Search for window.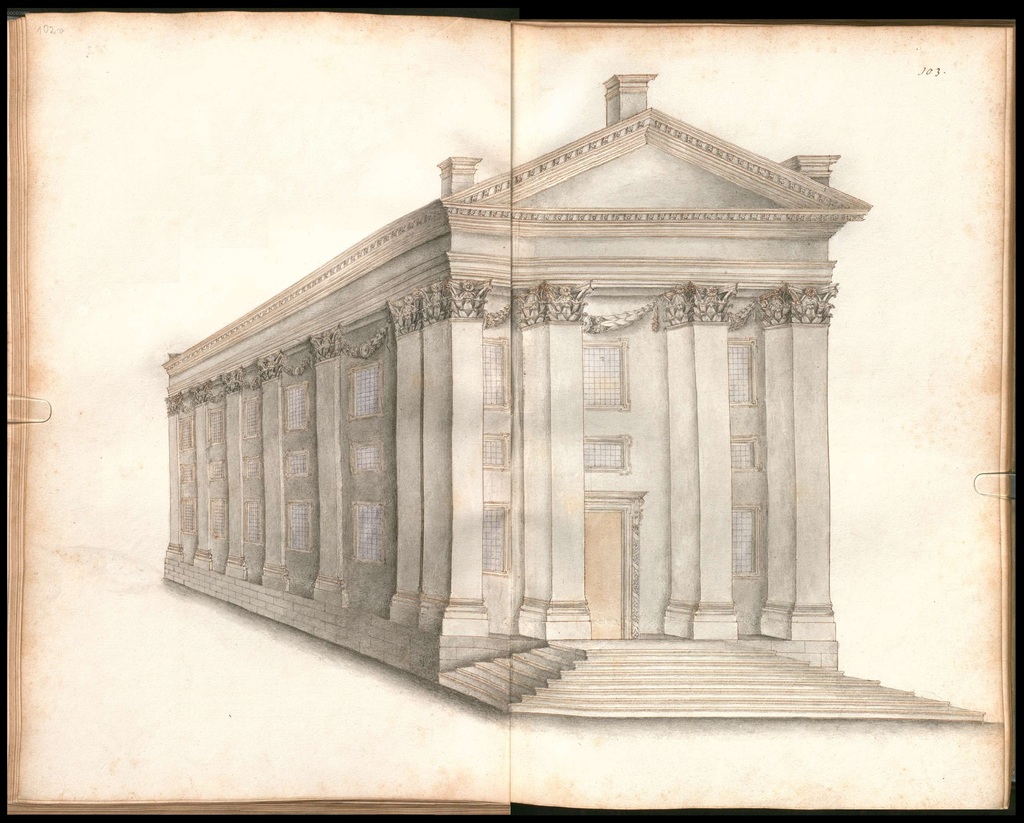
Found at [580,340,625,409].
